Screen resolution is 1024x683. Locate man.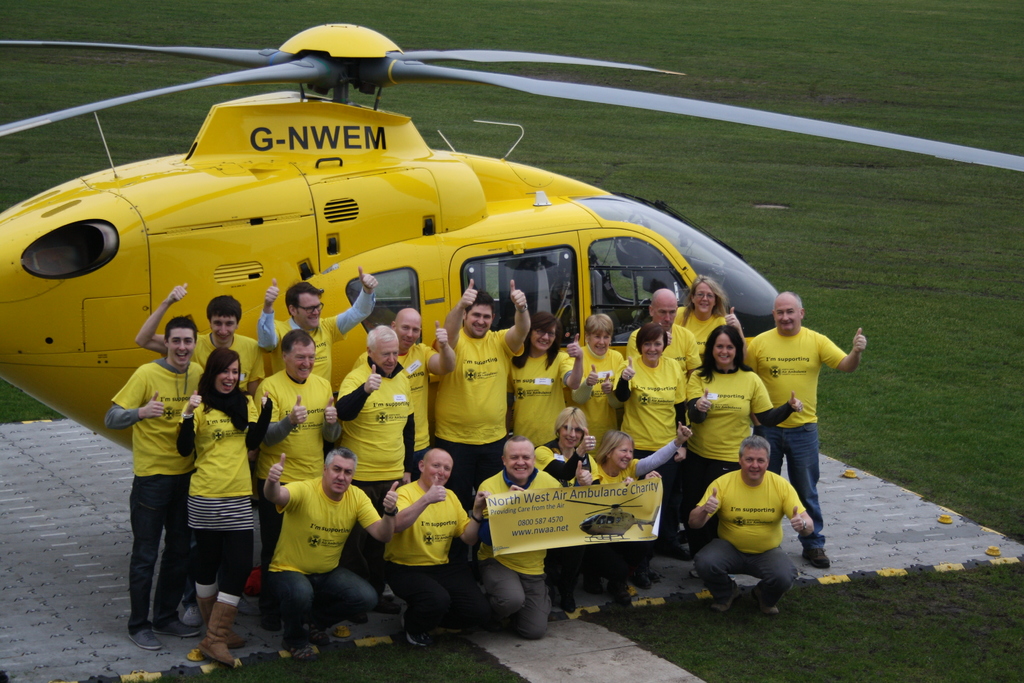
bbox(104, 316, 206, 652).
